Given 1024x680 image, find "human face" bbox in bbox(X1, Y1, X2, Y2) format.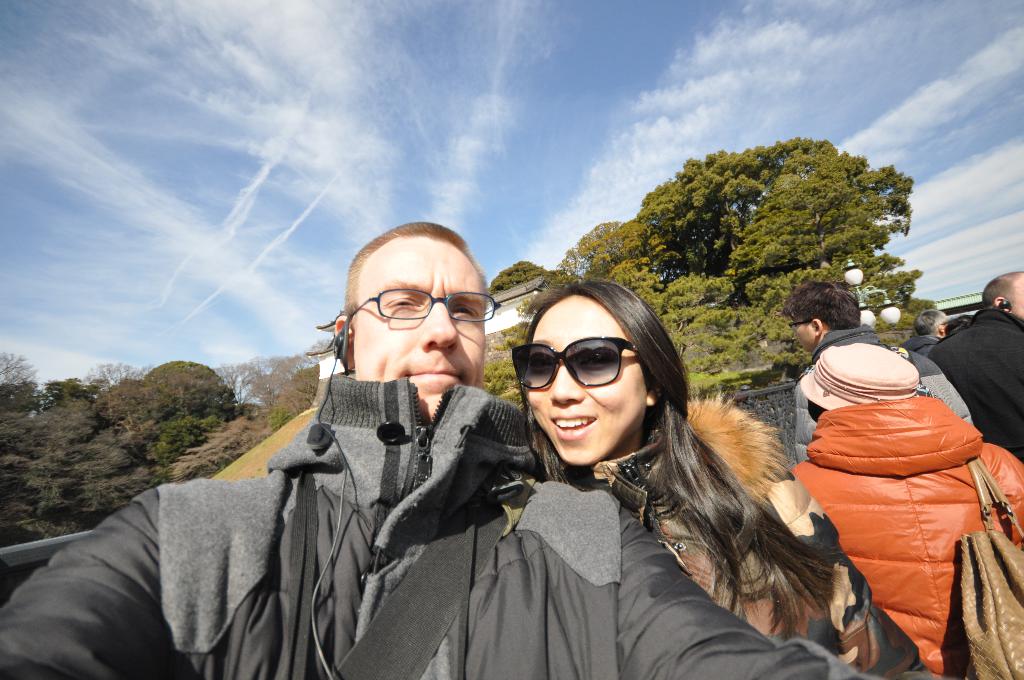
bbox(522, 294, 652, 467).
